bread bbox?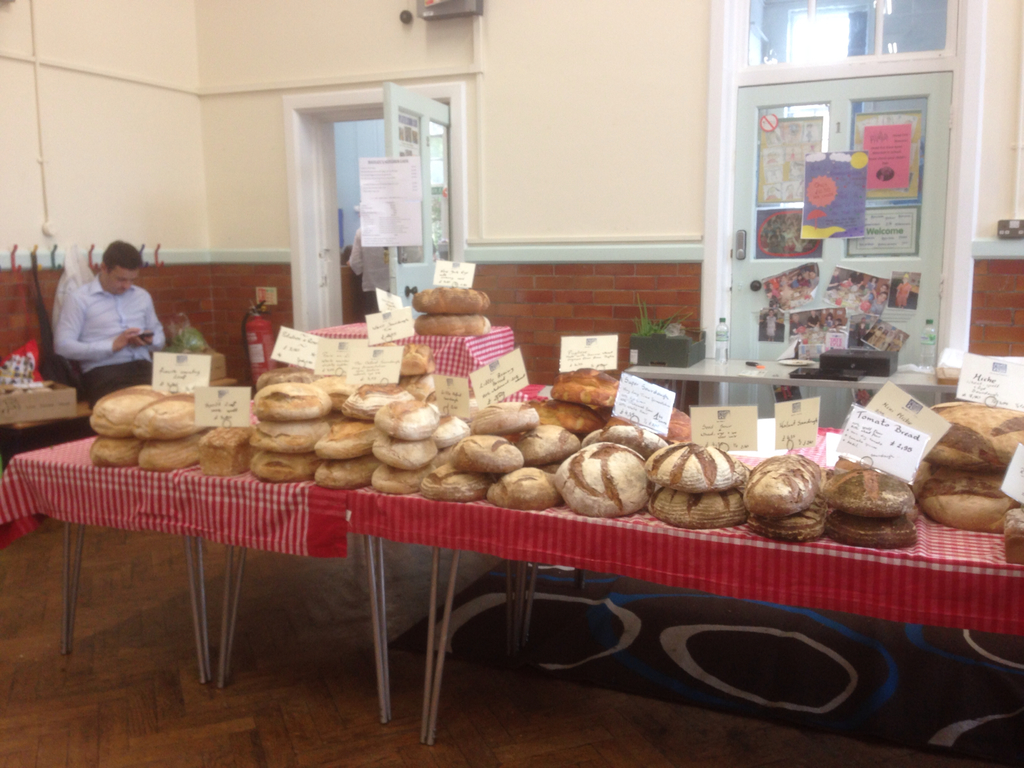
bbox(644, 444, 737, 494)
